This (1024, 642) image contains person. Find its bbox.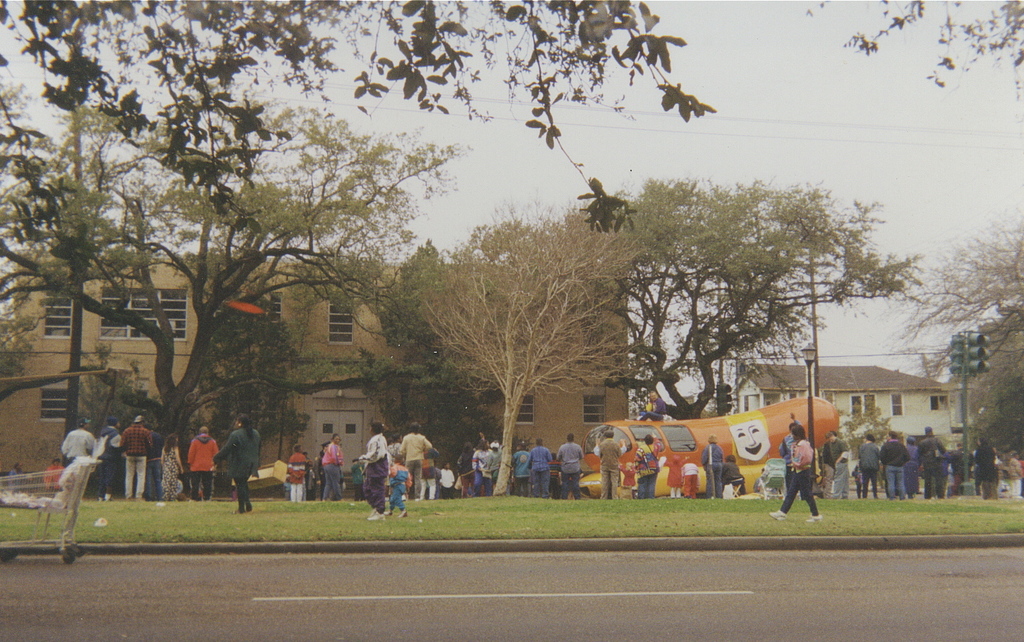
<region>514, 437, 533, 495</region>.
